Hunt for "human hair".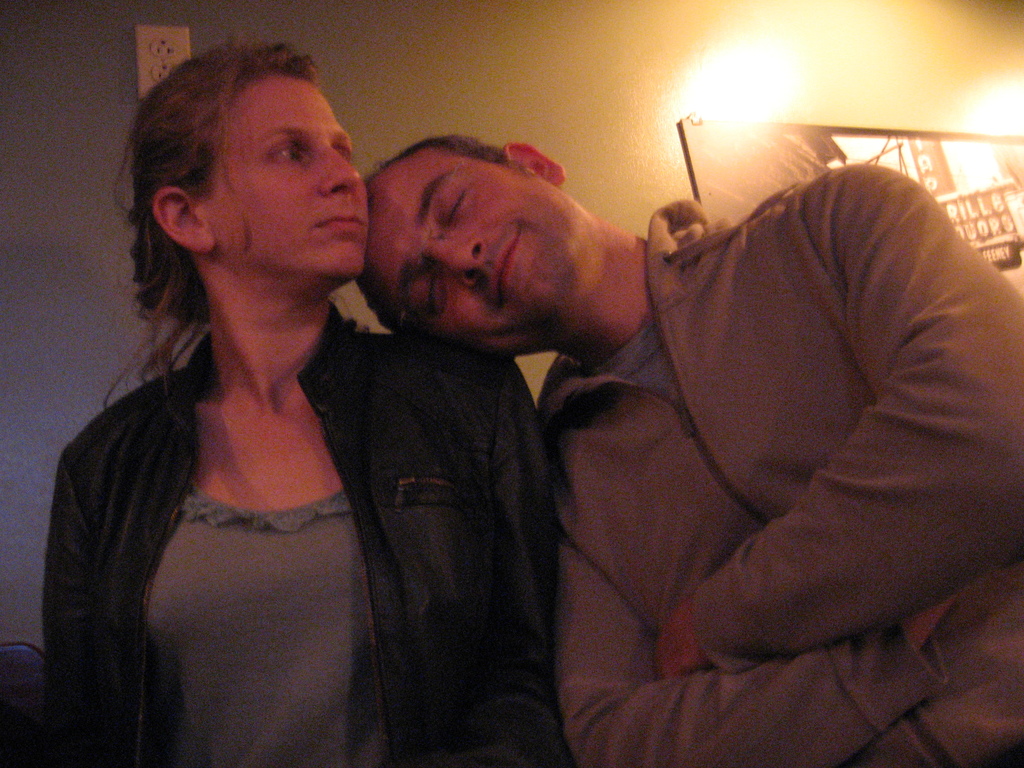
Hunted down at (x1=110, y1=20, x2=351, y2=425).
